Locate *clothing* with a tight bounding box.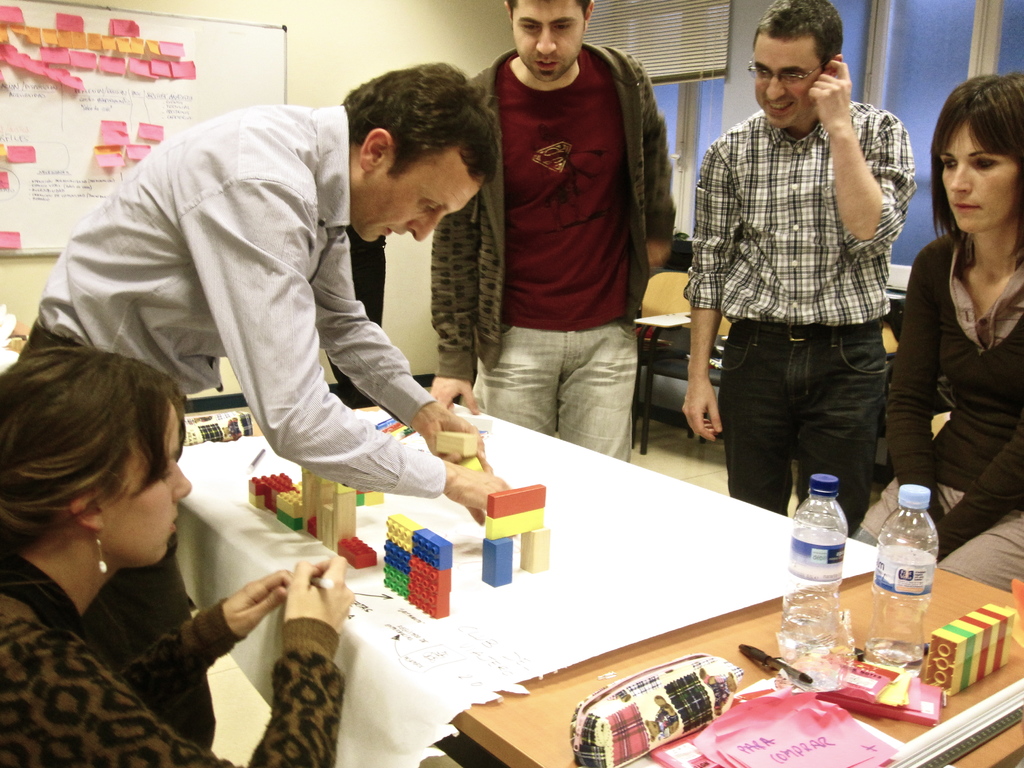
Rect(14, 100, 445, 747).
